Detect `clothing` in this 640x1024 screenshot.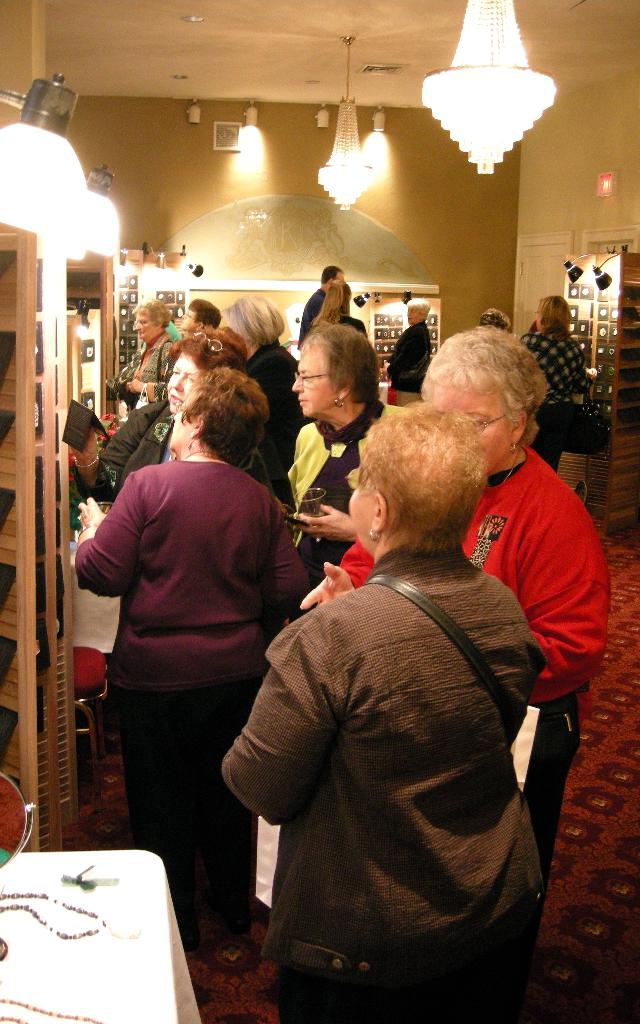
Detection: <bbox>300, 281, 326, 340</bbox>.
